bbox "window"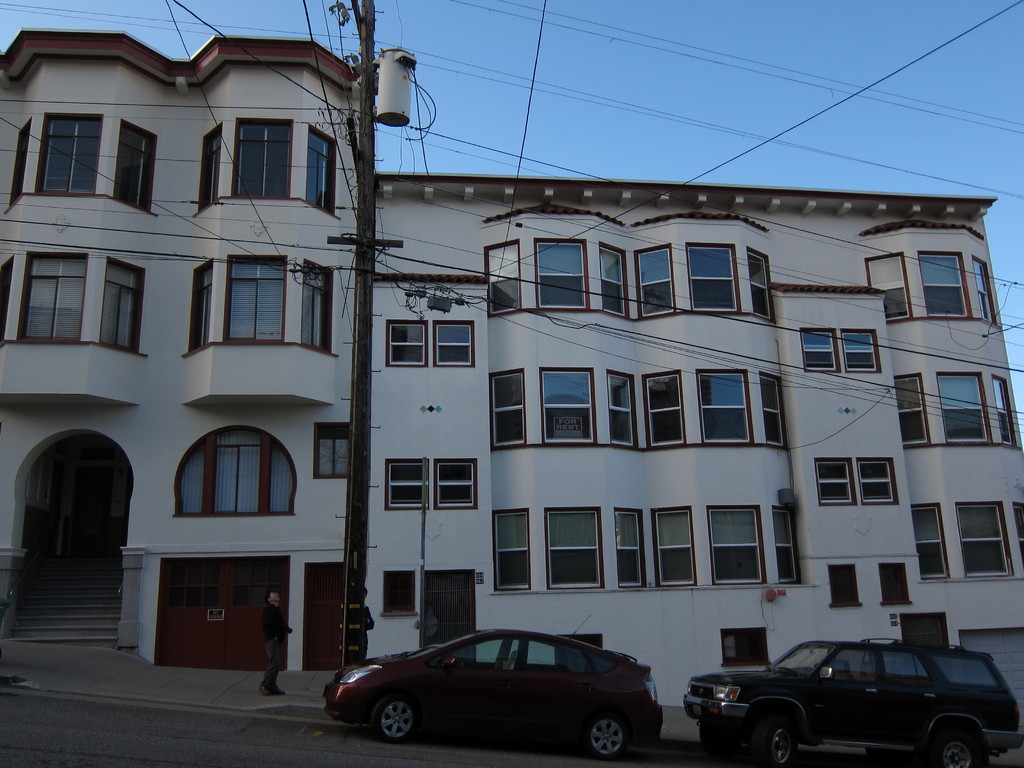
[931,368,997,447]
